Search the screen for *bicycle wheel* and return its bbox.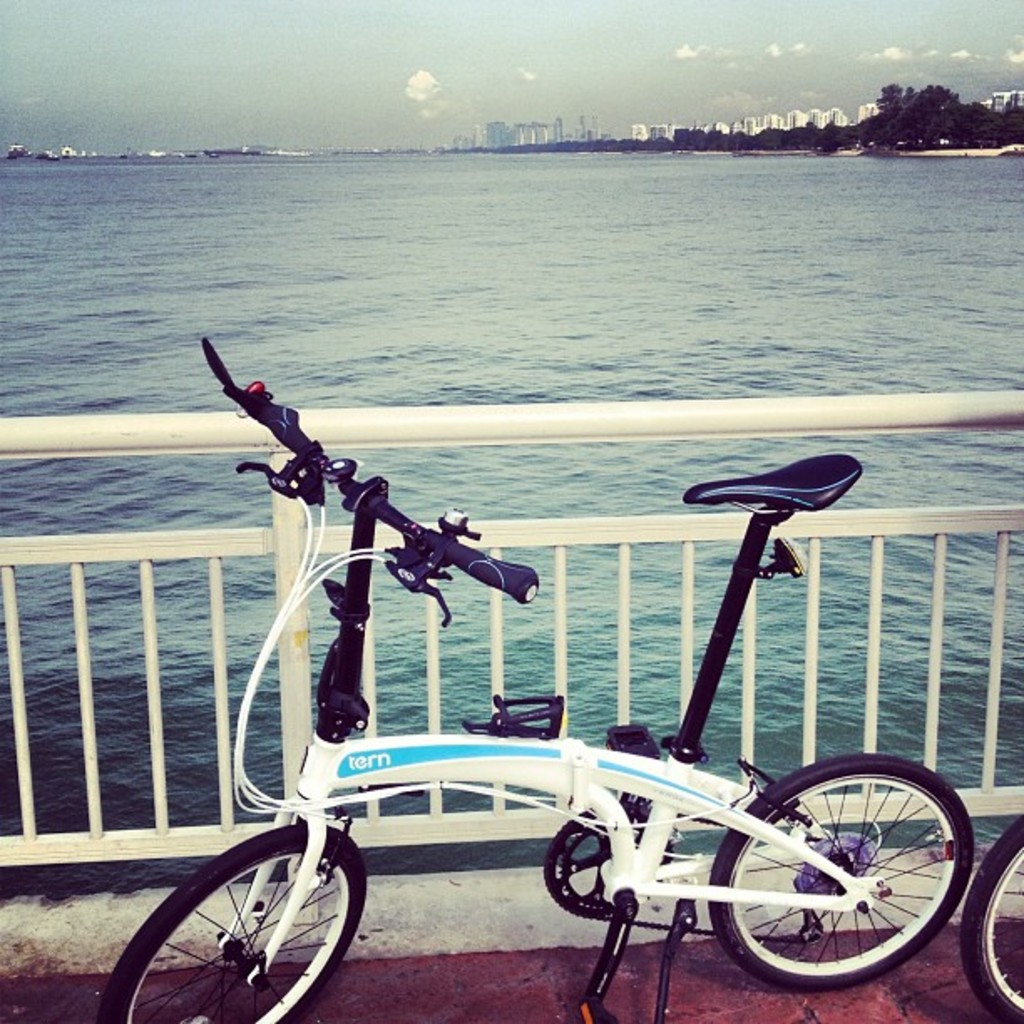
Found: {"left": 154, "top": 842, "right": 353, "bottom": 1014}.
